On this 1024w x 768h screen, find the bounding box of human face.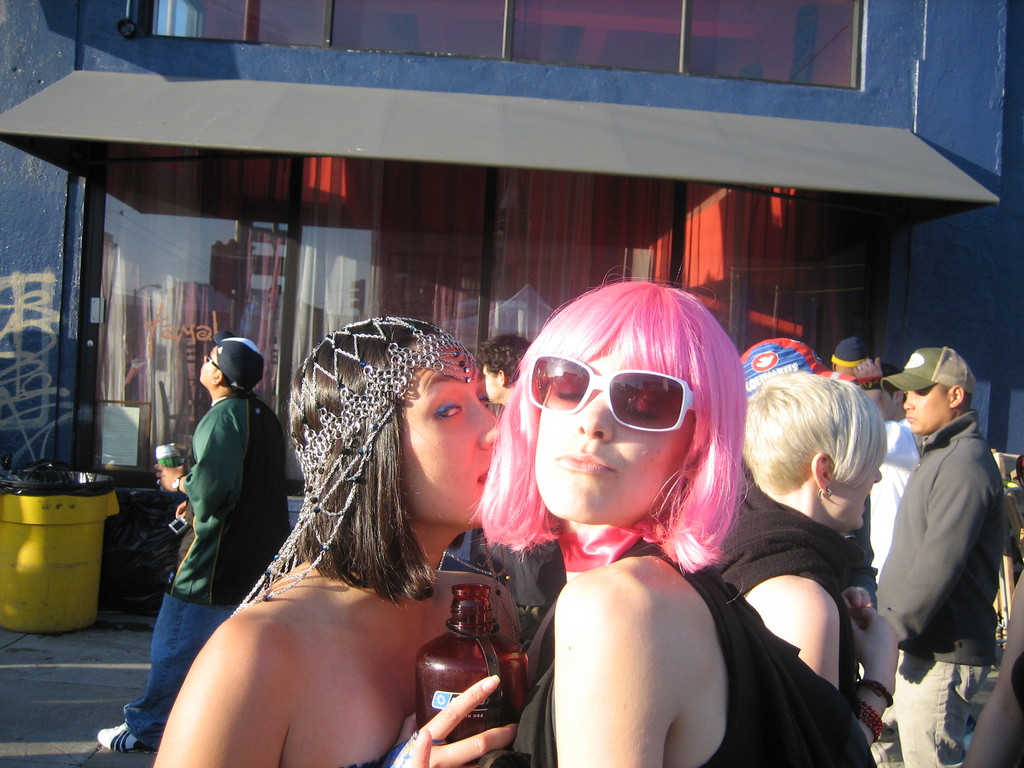
Bounding box: <box>532,333,695,527</box>.
